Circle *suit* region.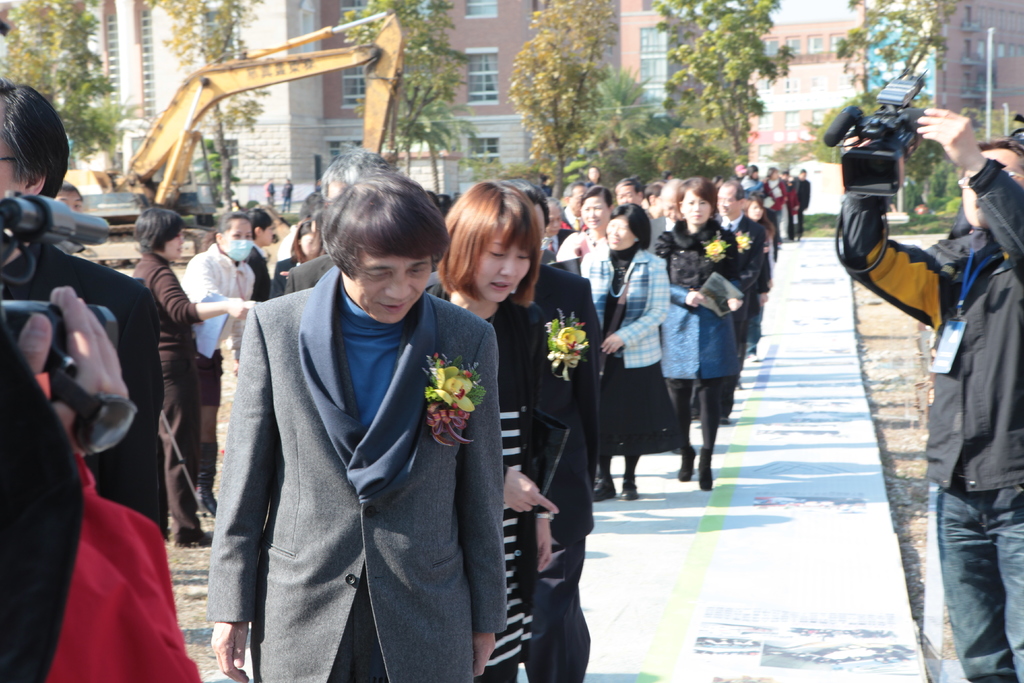
Region: box=[283, 253, 333, 296].
